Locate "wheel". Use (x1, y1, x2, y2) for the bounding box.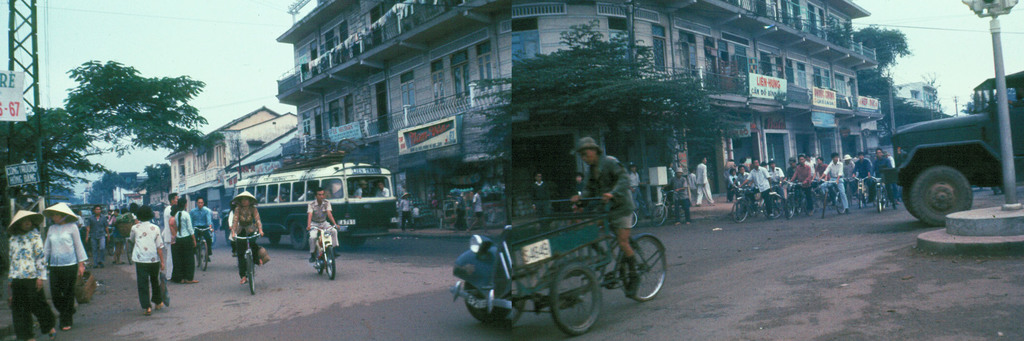
(620, 235, 666, 302).
